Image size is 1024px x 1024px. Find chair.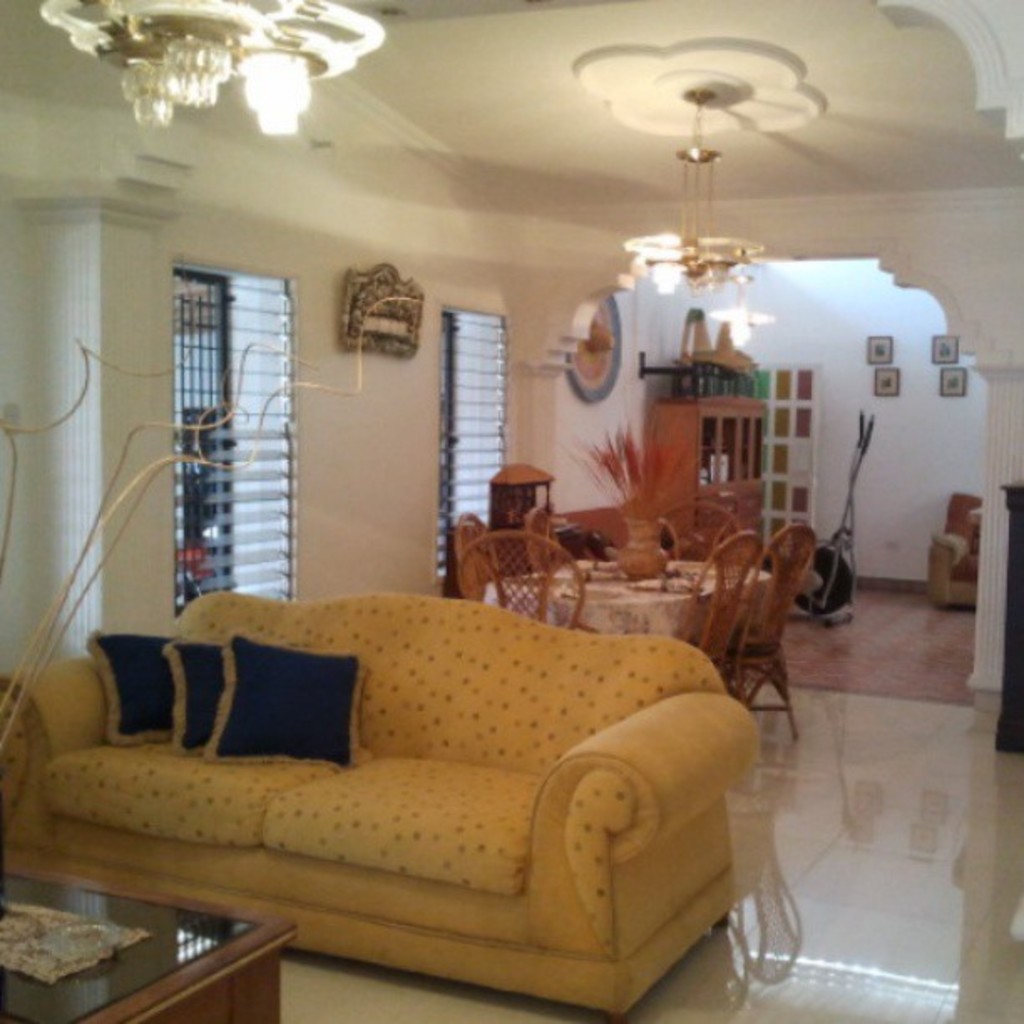
(left=661, top=499, right=736, bottom=561).
